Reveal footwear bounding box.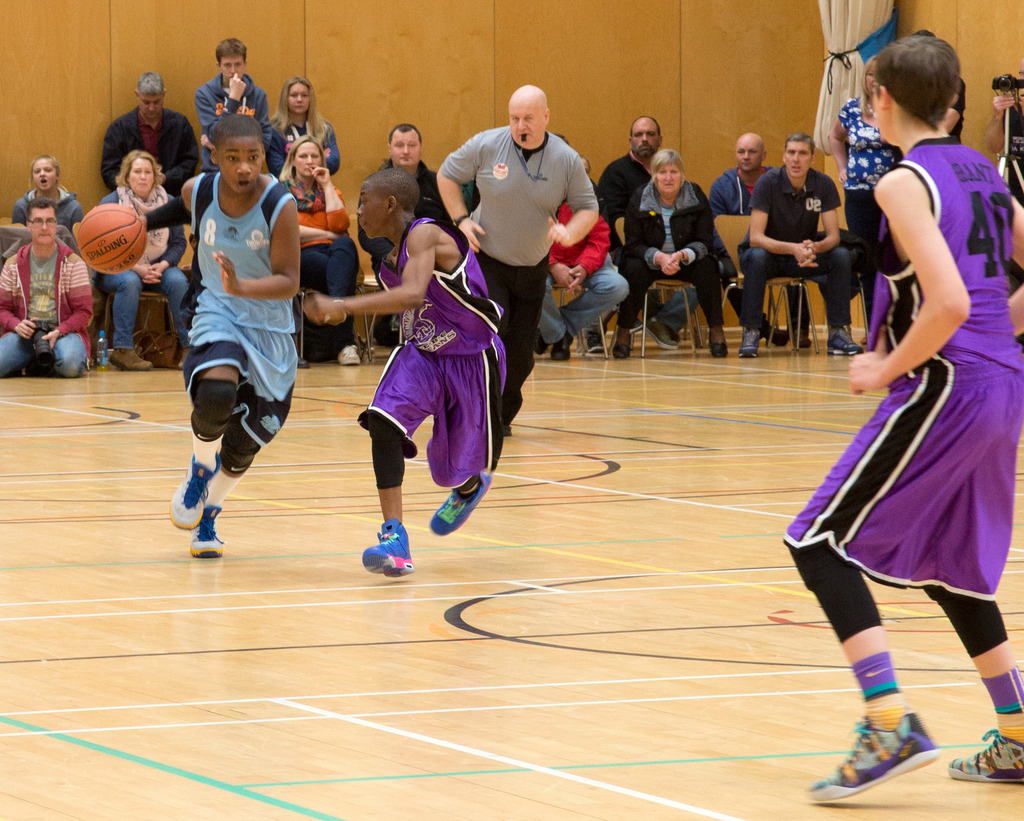
Revealed: 705, 328, 728, 357.
